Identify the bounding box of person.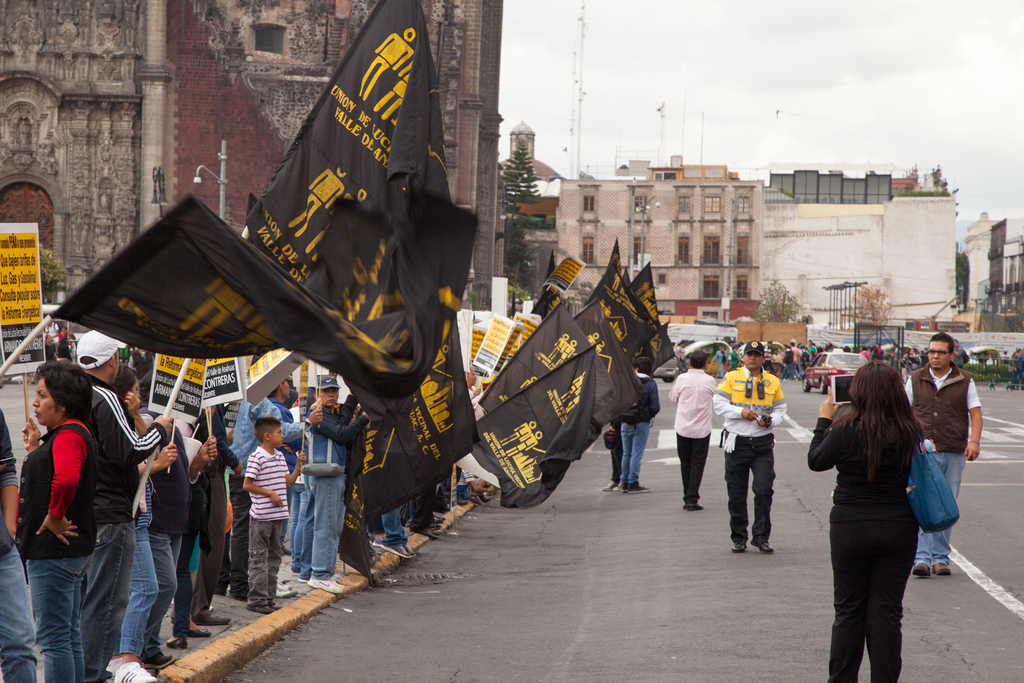
pyautogui.locateOnScreen(710, 341, 787, 556).
